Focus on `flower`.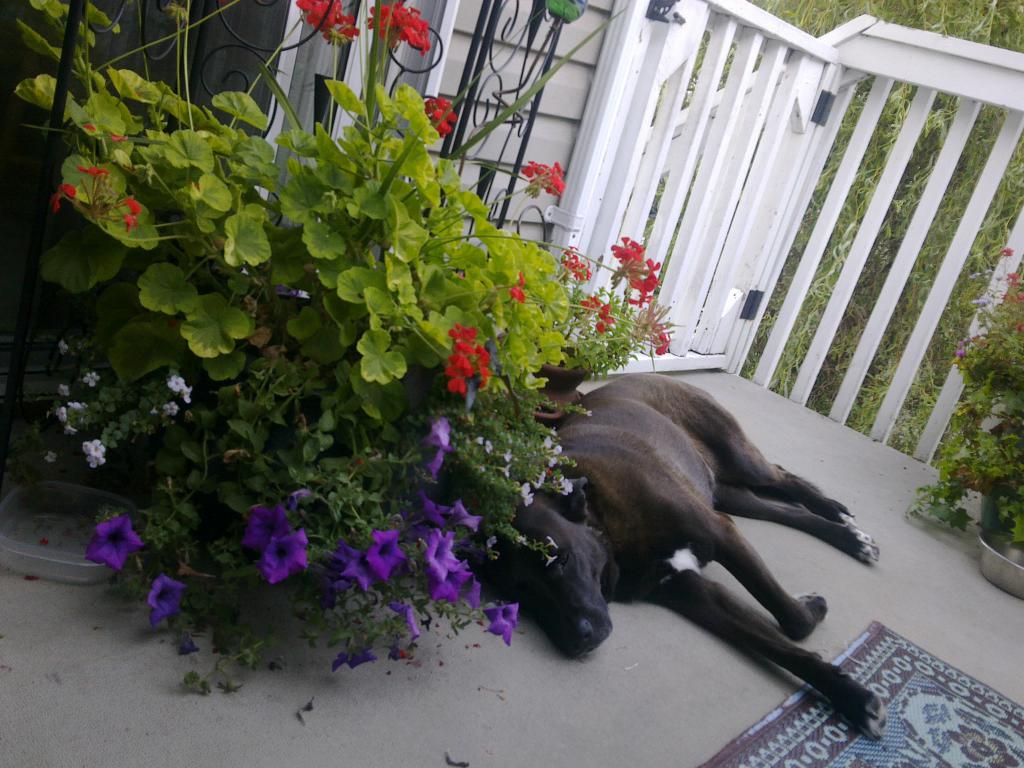
Focused at select_region(476, 347, 490, 390).
